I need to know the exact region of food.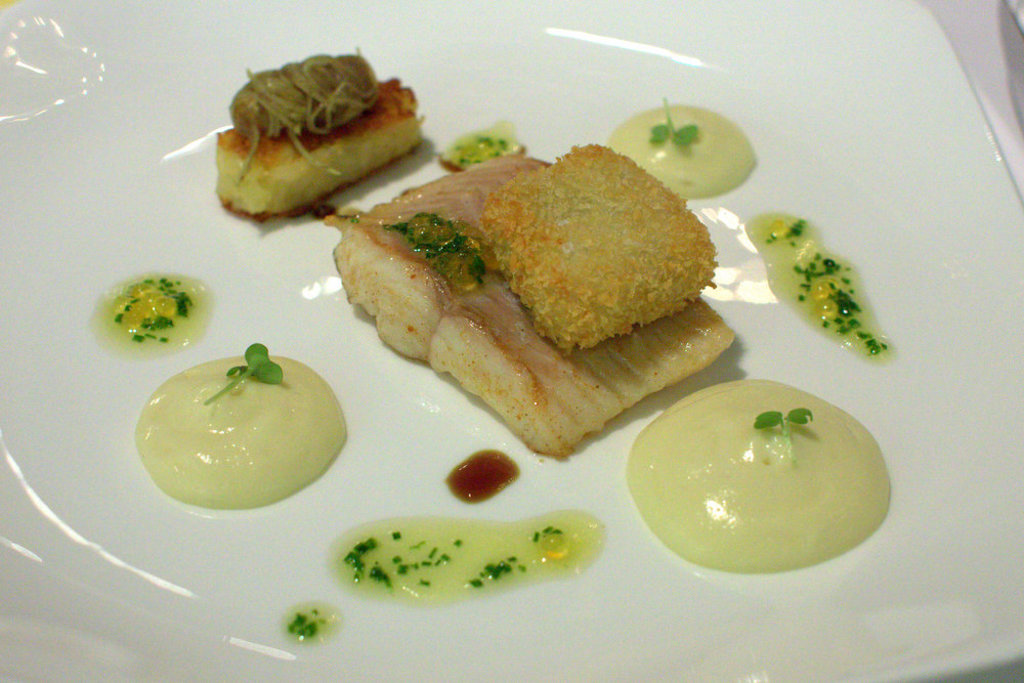
Region: box(475, 136, 717, 353).
